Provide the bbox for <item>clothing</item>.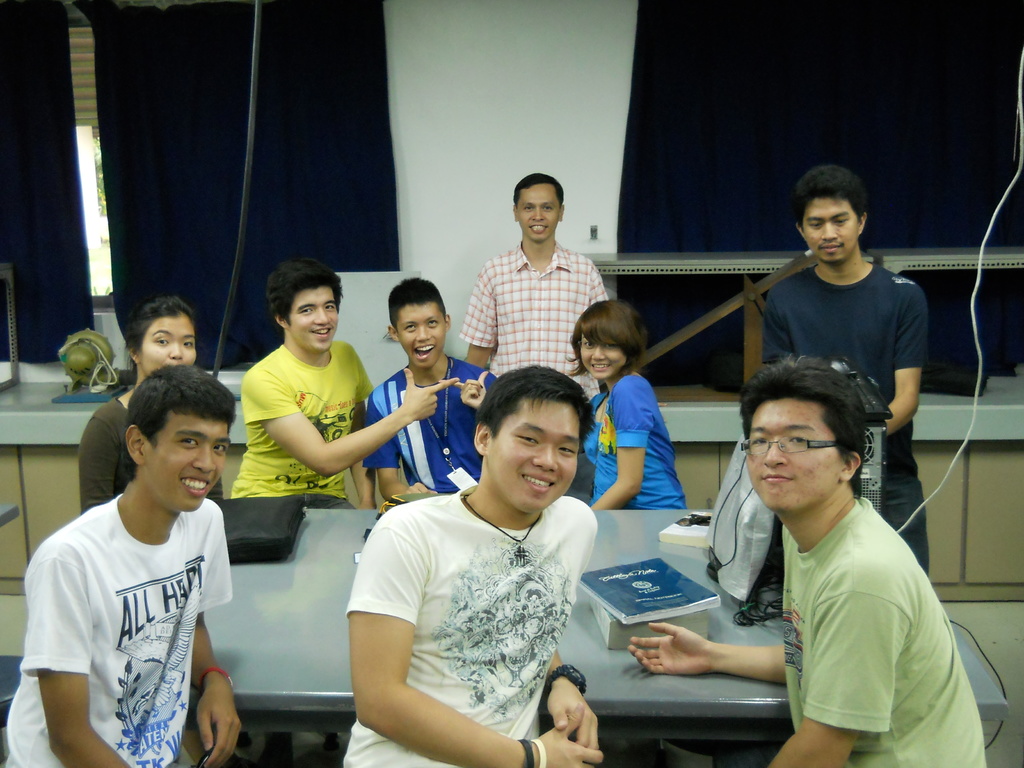
[x1=2, y1=490, x2=240, y2=767].
